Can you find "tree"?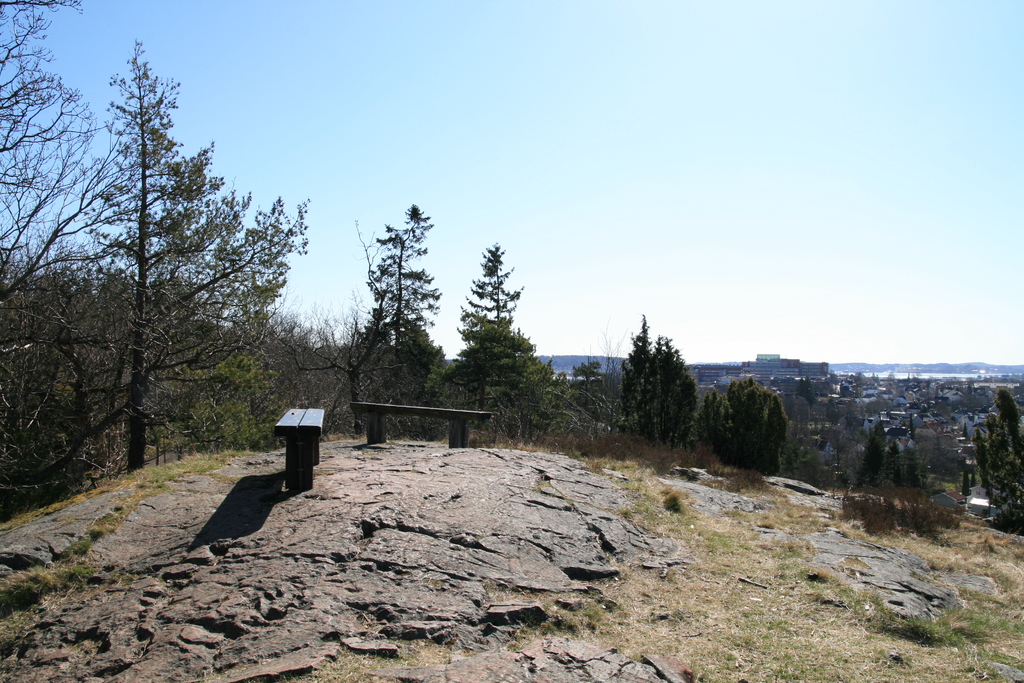
Yes, bounding box: locate(362, 202, 440, 409).
